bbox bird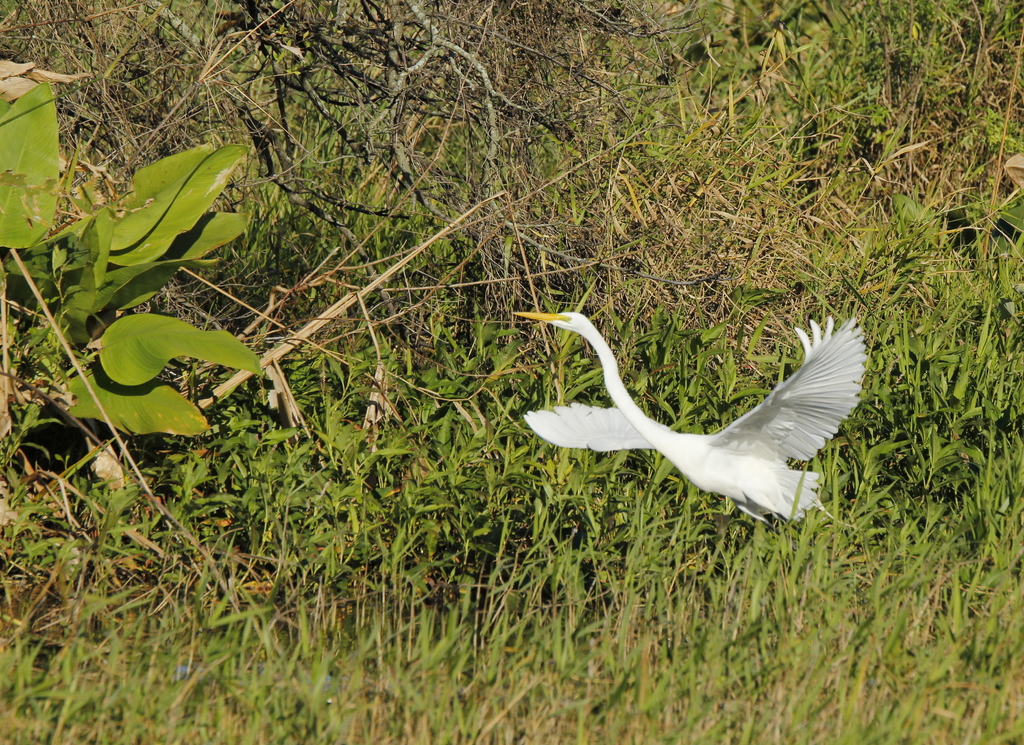
x1=509 y1=290 x2=884 y2=529
